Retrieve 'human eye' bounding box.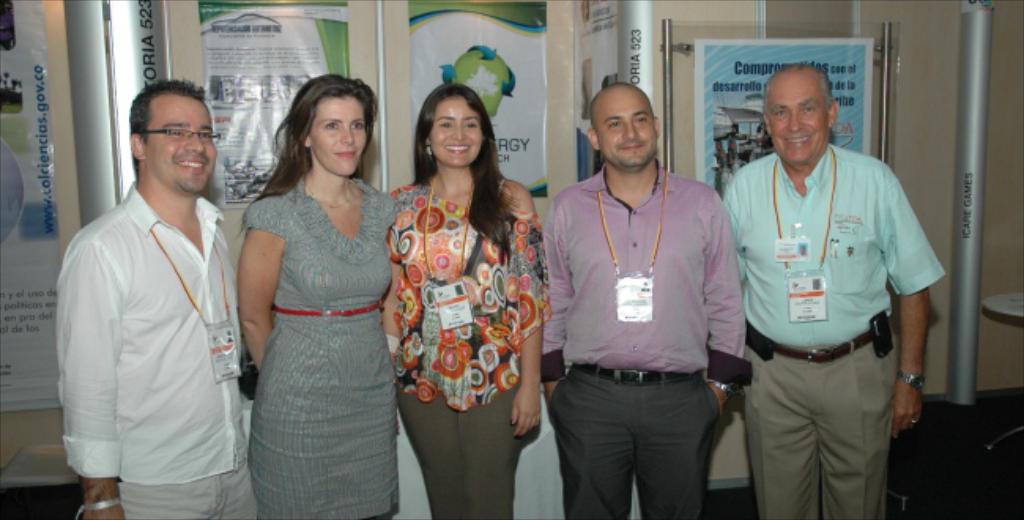
Bounding box: 348:118:365:132.
